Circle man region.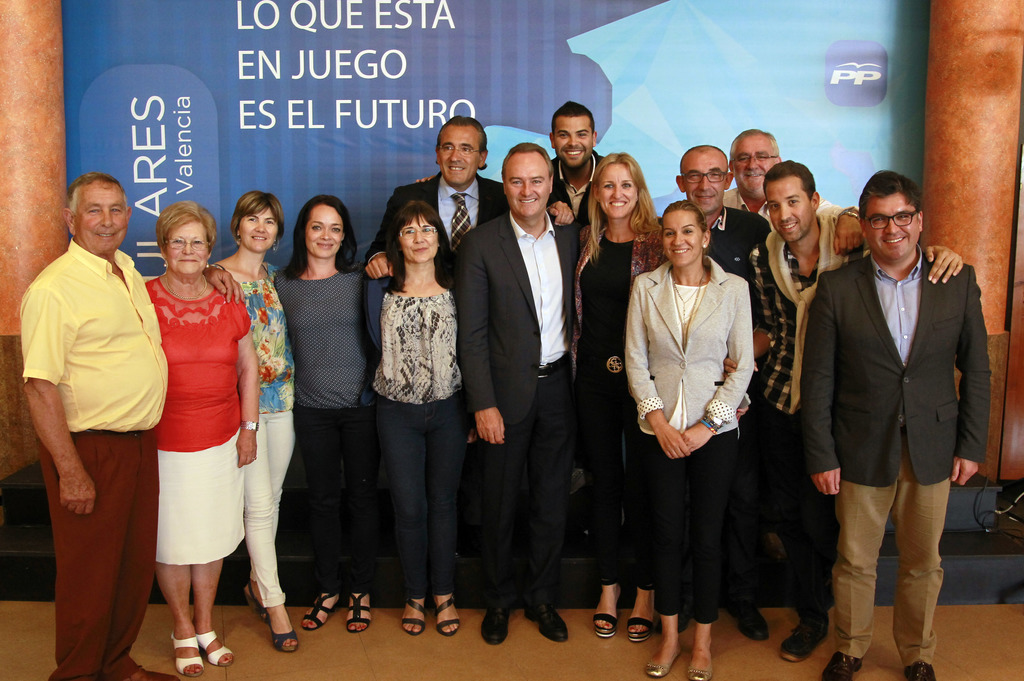
Region: 658/141/776/282.
